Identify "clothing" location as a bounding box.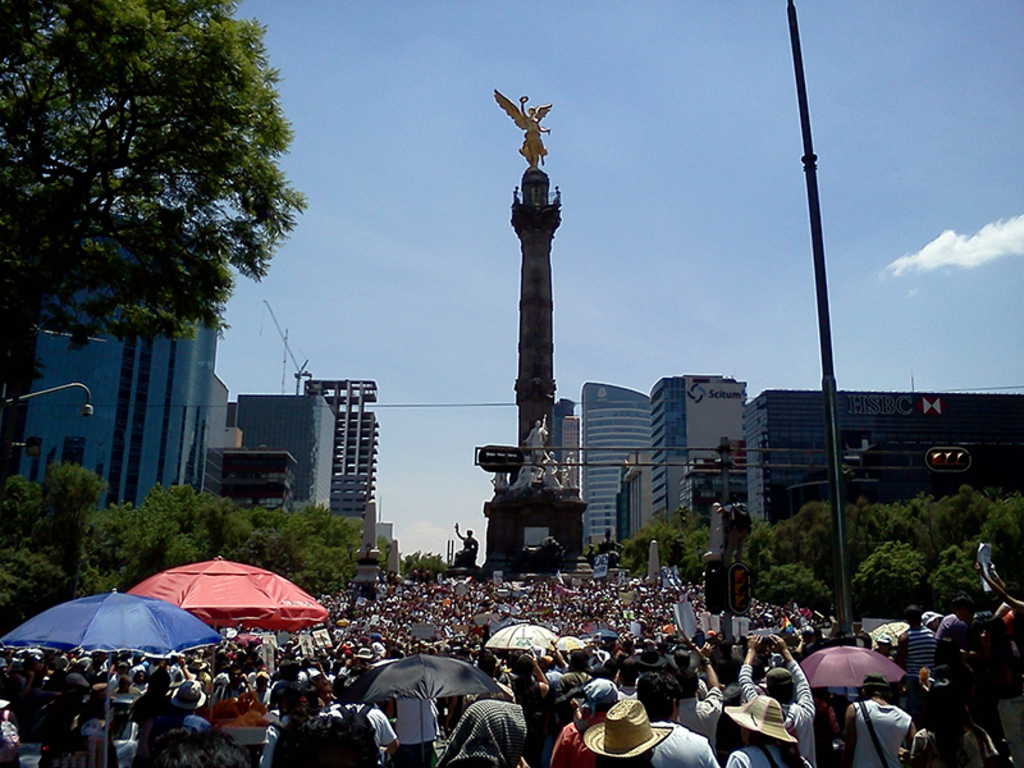
(x1=547, y1=723, x2=598, y2=767).
